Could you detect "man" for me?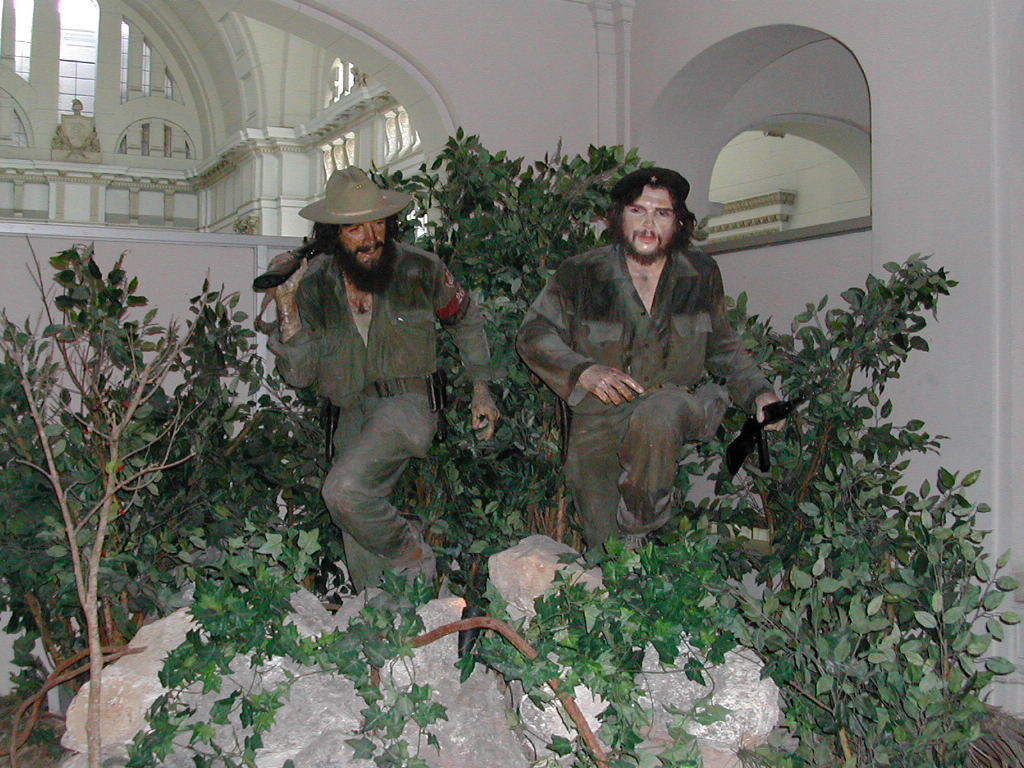
Detection result: crop(523, 163, 761, 581).
